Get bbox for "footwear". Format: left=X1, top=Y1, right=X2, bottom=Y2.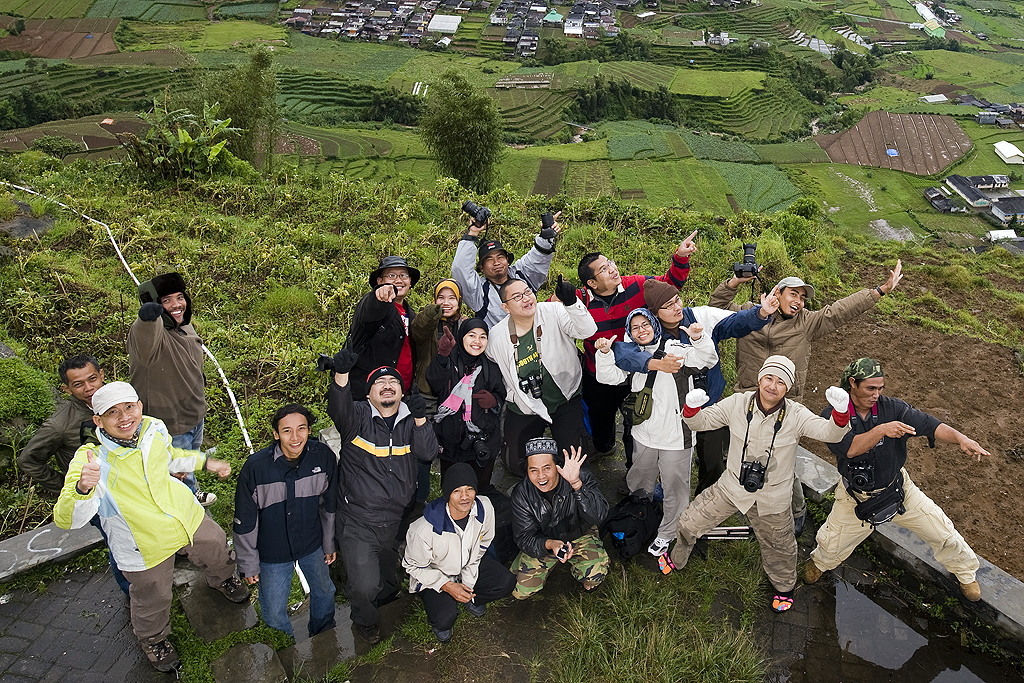
left=958, top=579, right=980, bottom=602.
